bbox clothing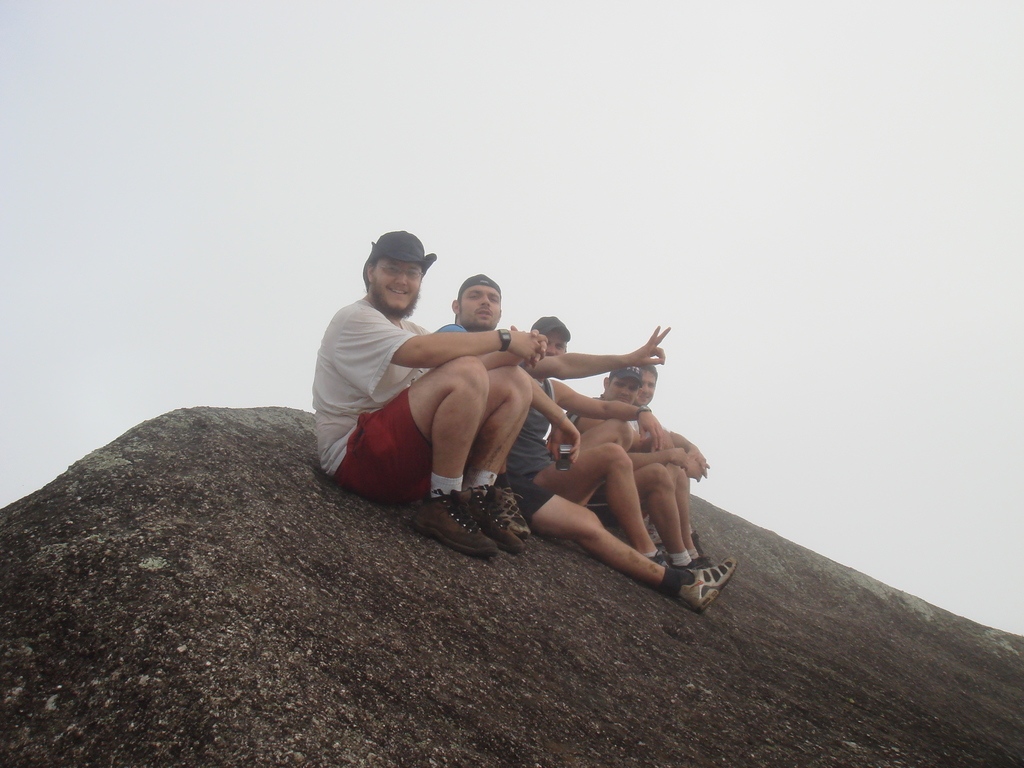
<bbox>511, 382, 559, 472</bbox>
